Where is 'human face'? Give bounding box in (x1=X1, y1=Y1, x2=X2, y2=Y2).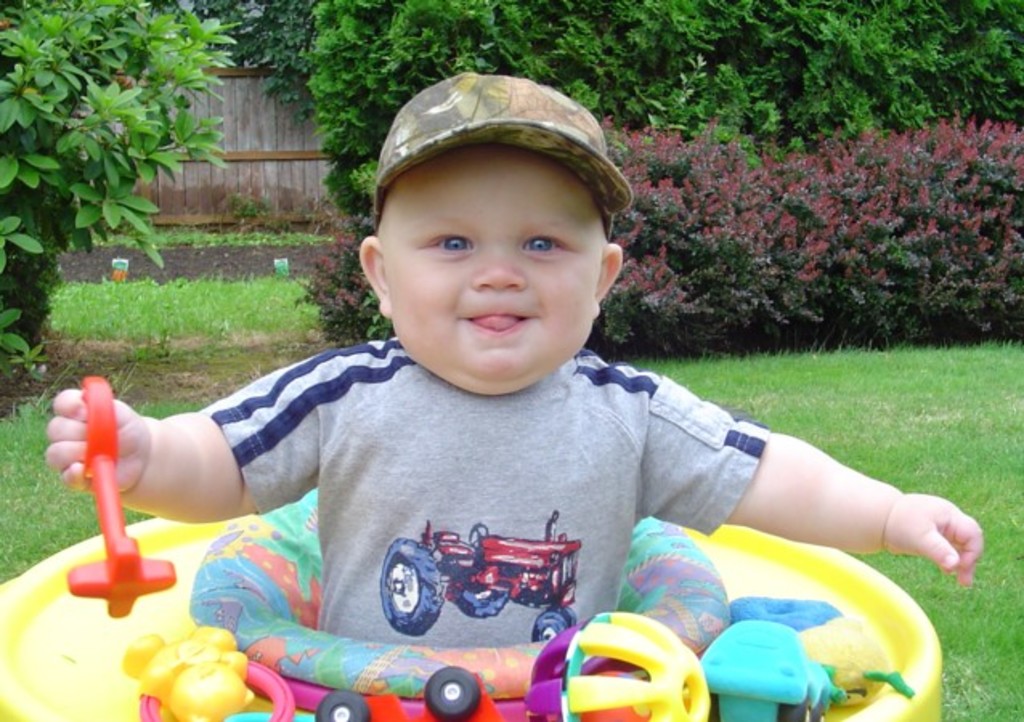
(x1=379, y1=138, x2=594, y2=377).
